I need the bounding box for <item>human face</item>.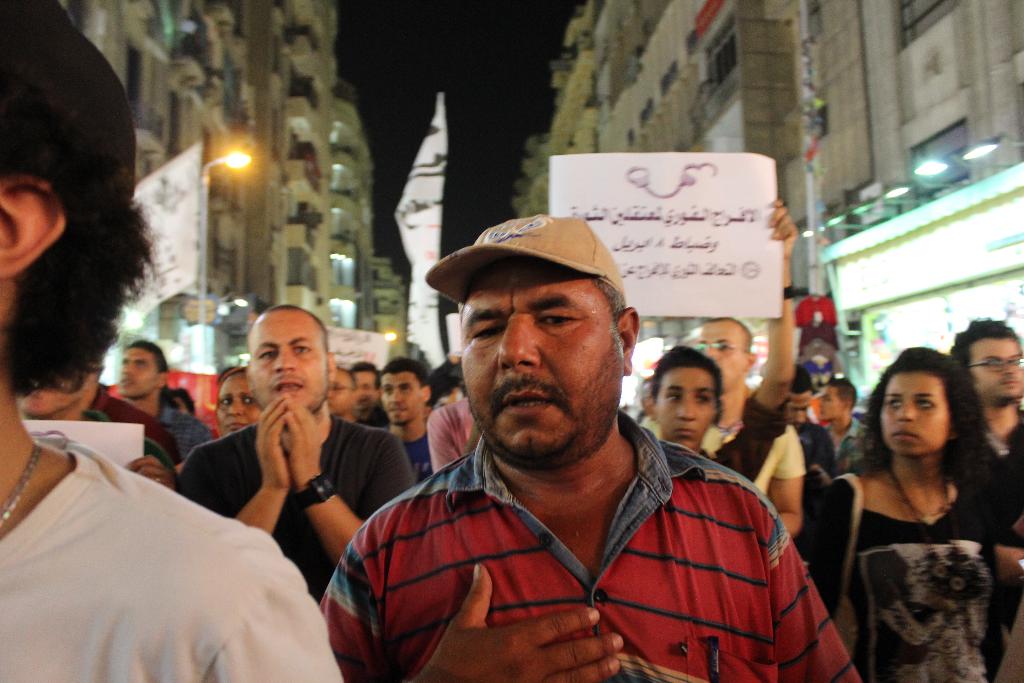
Here it is: locate(971, 342, 1023, 395).
